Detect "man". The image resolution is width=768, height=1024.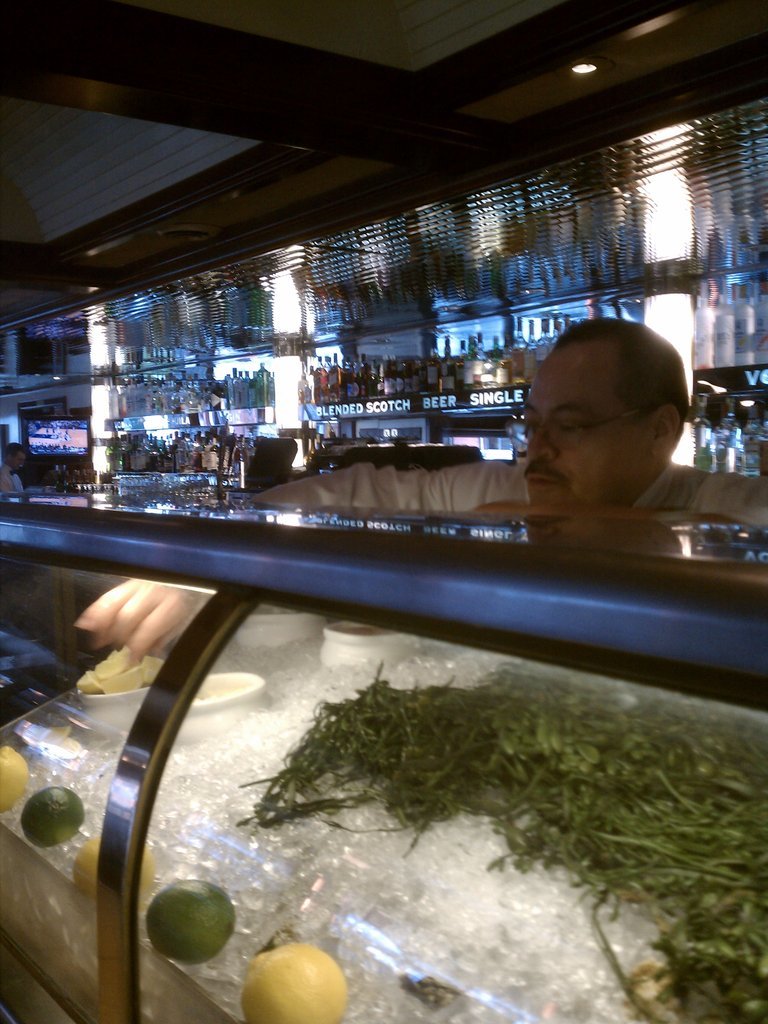
locate(247, 321, 767, 536).
